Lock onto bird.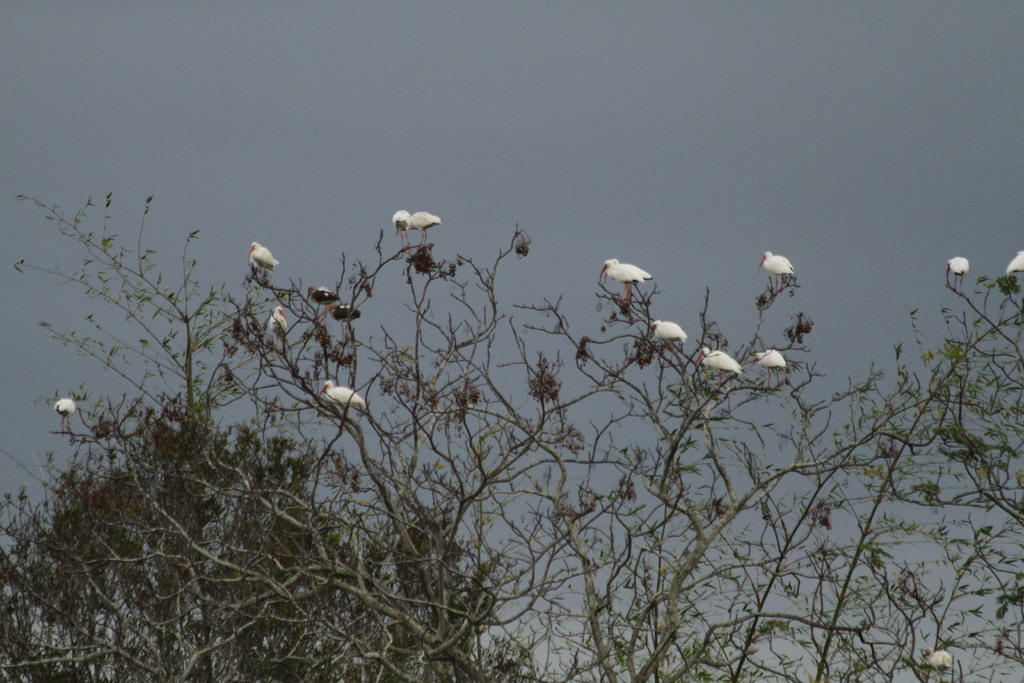
Locked: 1004 251 1023 276.
